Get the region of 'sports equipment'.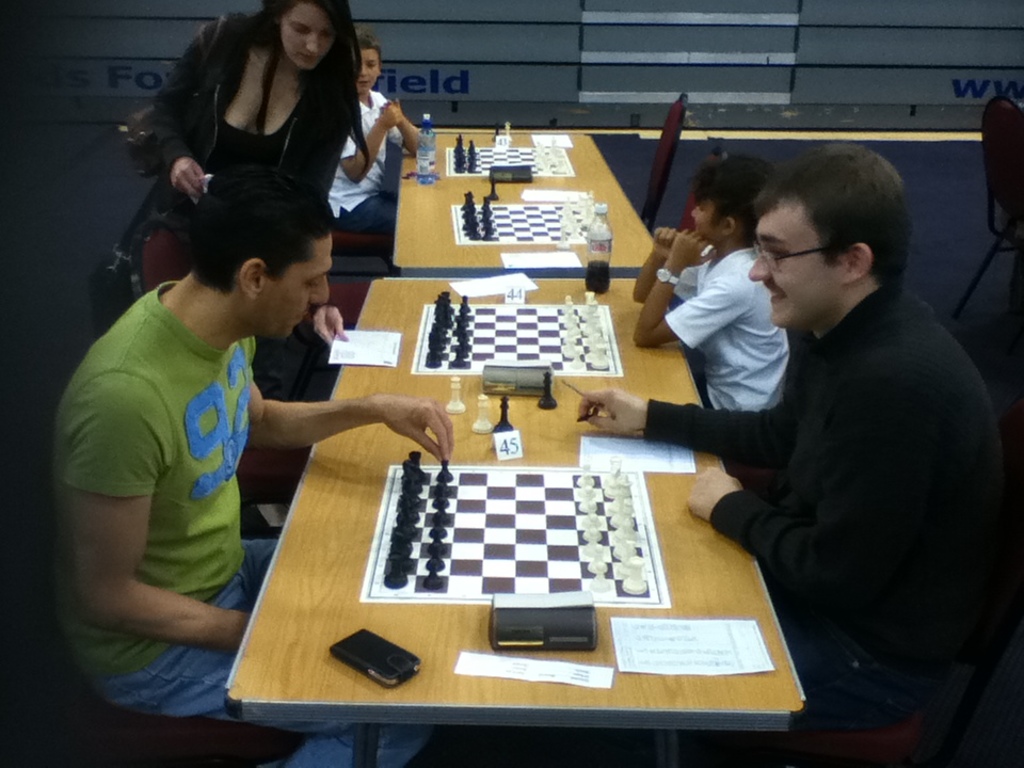
<bbox>447, 378, 462, 413</bbox>.
